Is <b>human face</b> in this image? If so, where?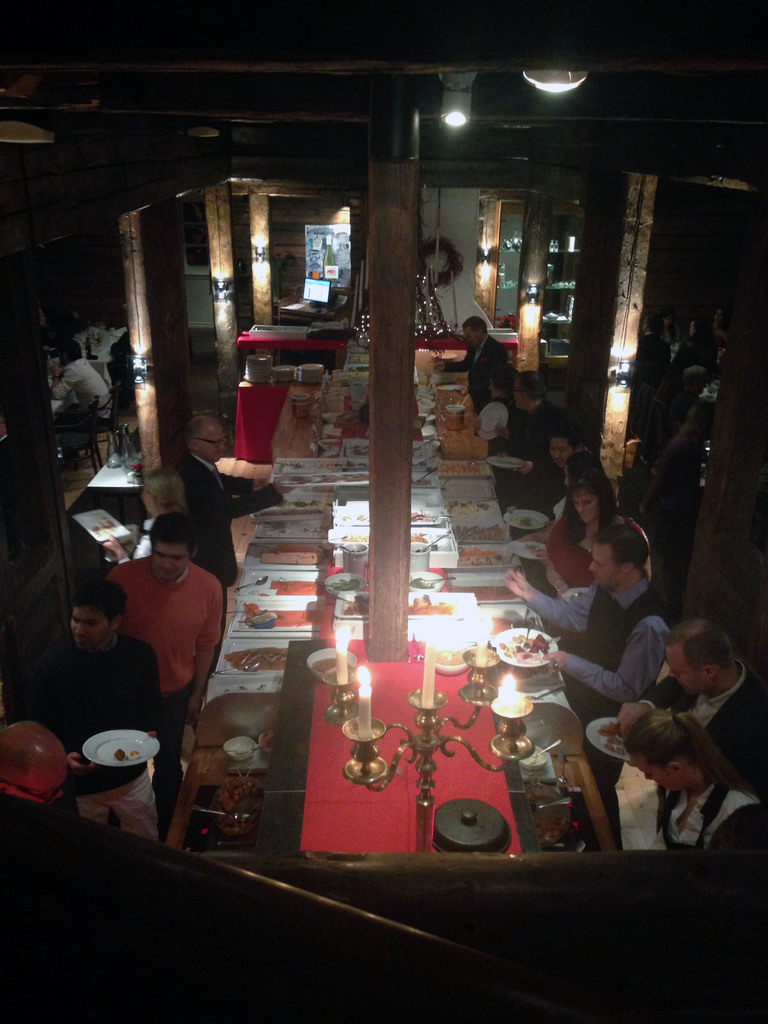
Yes, at select_region(632, 762, 675, 792).
